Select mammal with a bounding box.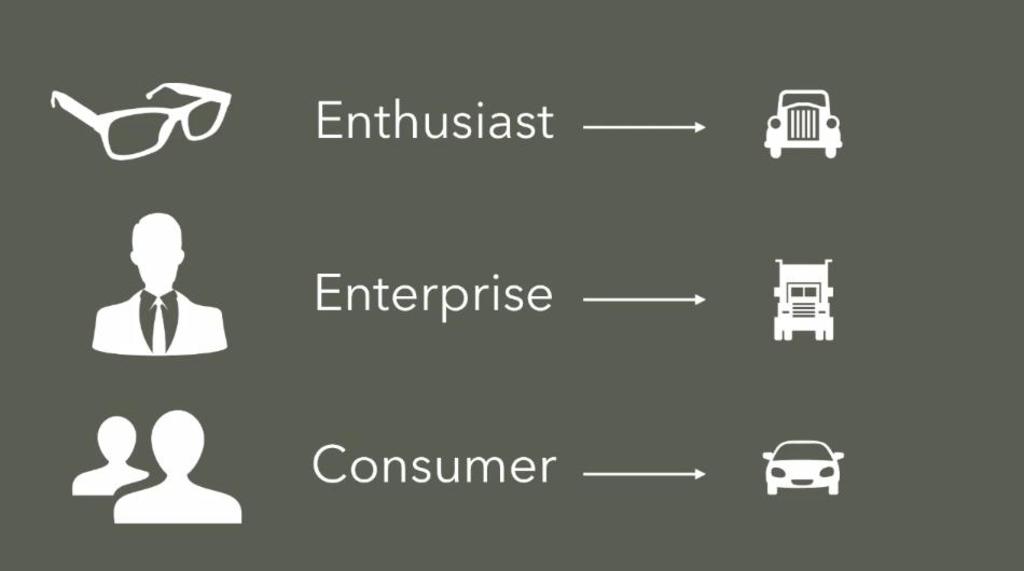
bbox=(70, 412, 148, 499).
